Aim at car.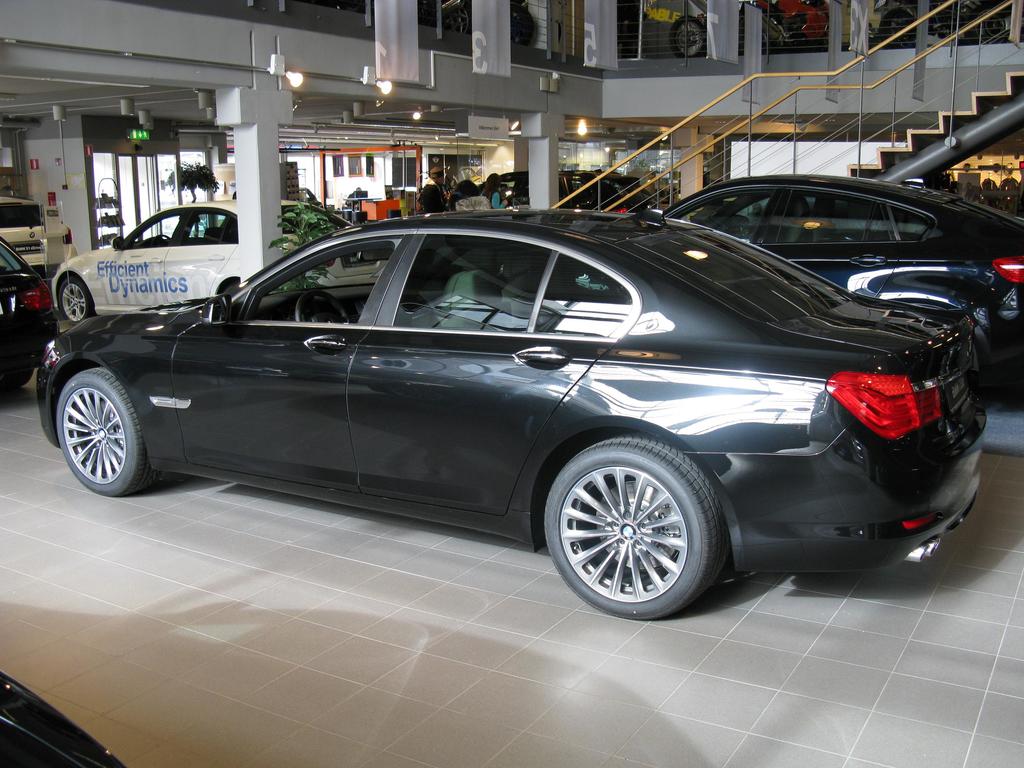
Aimed at select_region(51, 193, 298, 322).
